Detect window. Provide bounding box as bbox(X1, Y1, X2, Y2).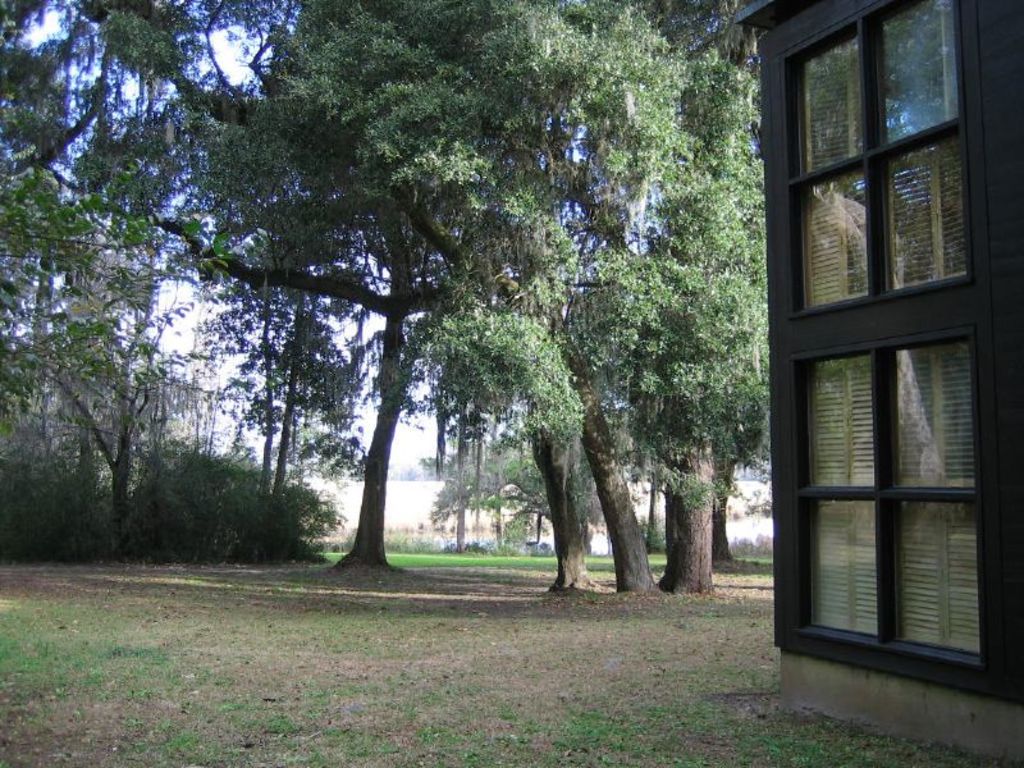
bbox(788, 22, 869, 179).
